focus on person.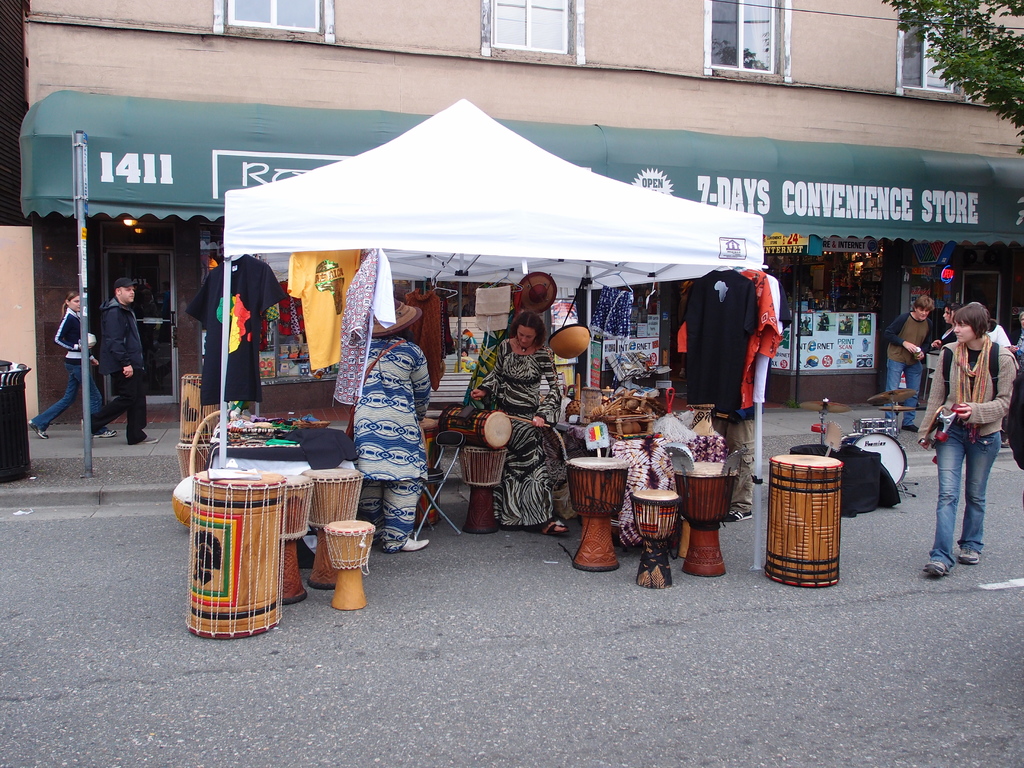
Focused at select_region(883, 295, 938, 423).
